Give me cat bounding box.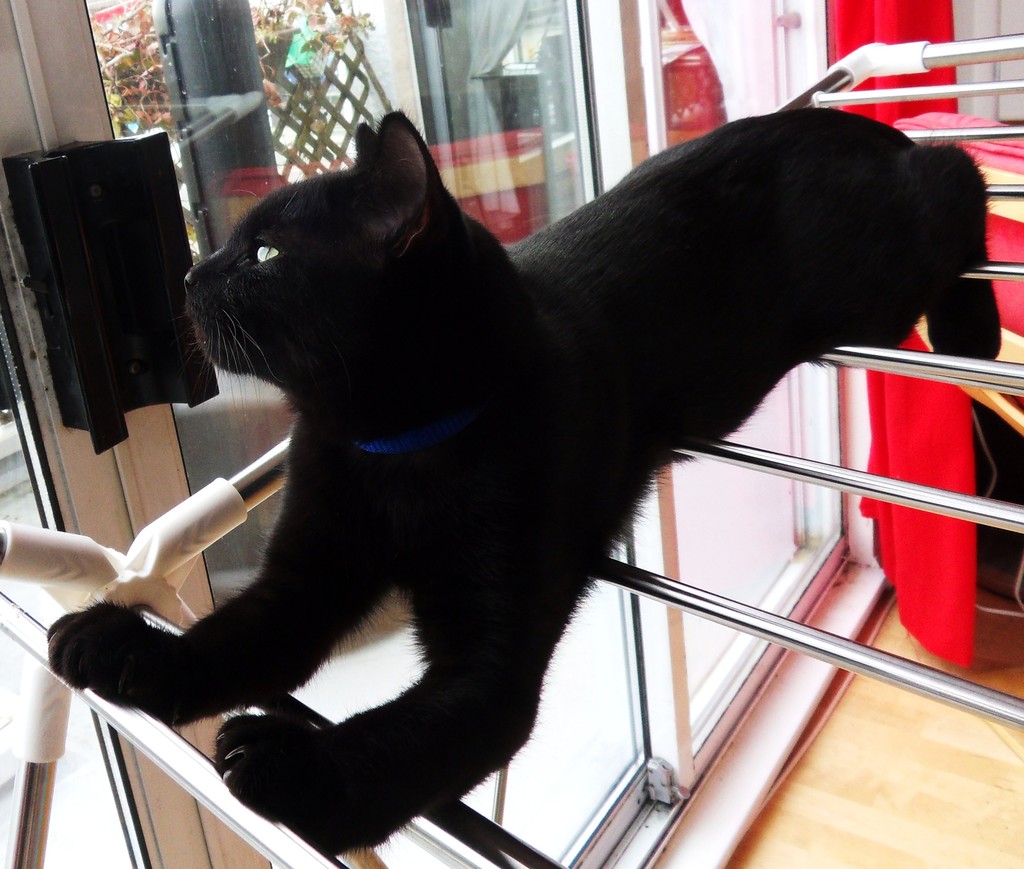
x1=33, y1=104, x2=1000, y2=862.
